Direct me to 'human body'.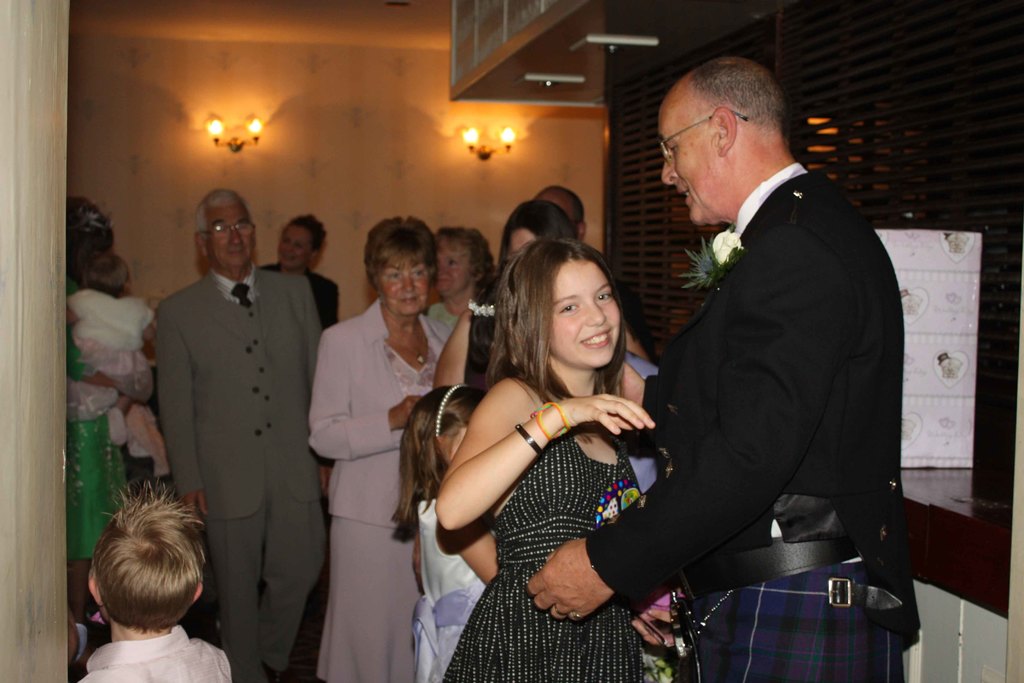
Direction: bbox=[68, 289, 159, 445].
